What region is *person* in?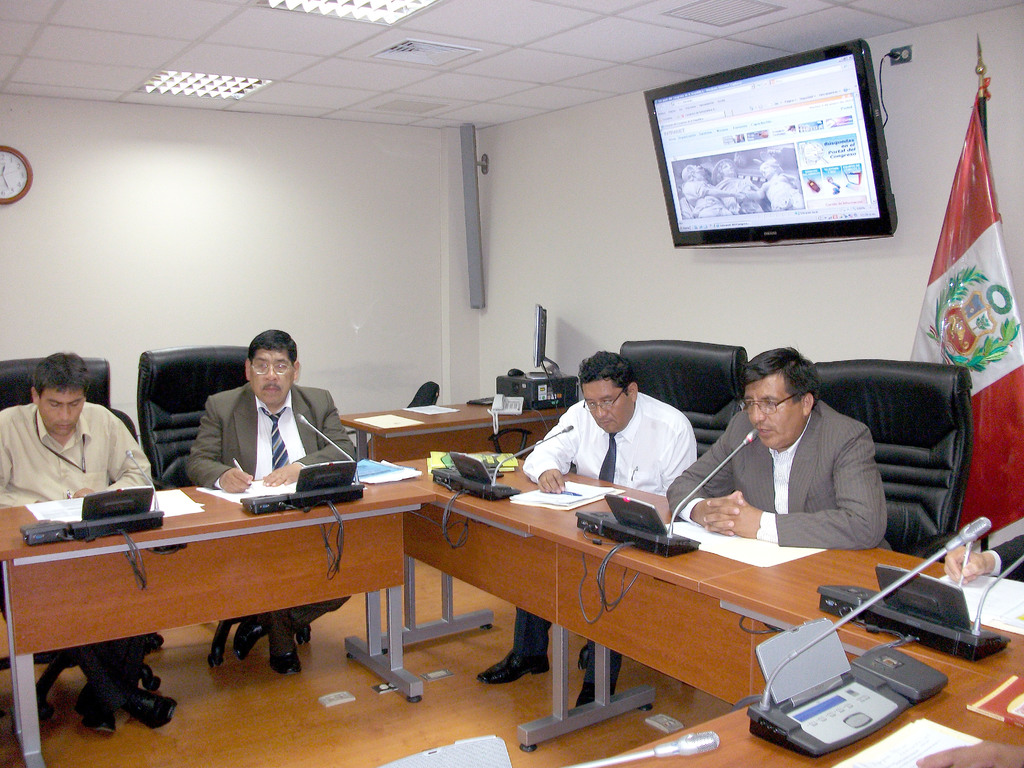
660 341 890 556.
